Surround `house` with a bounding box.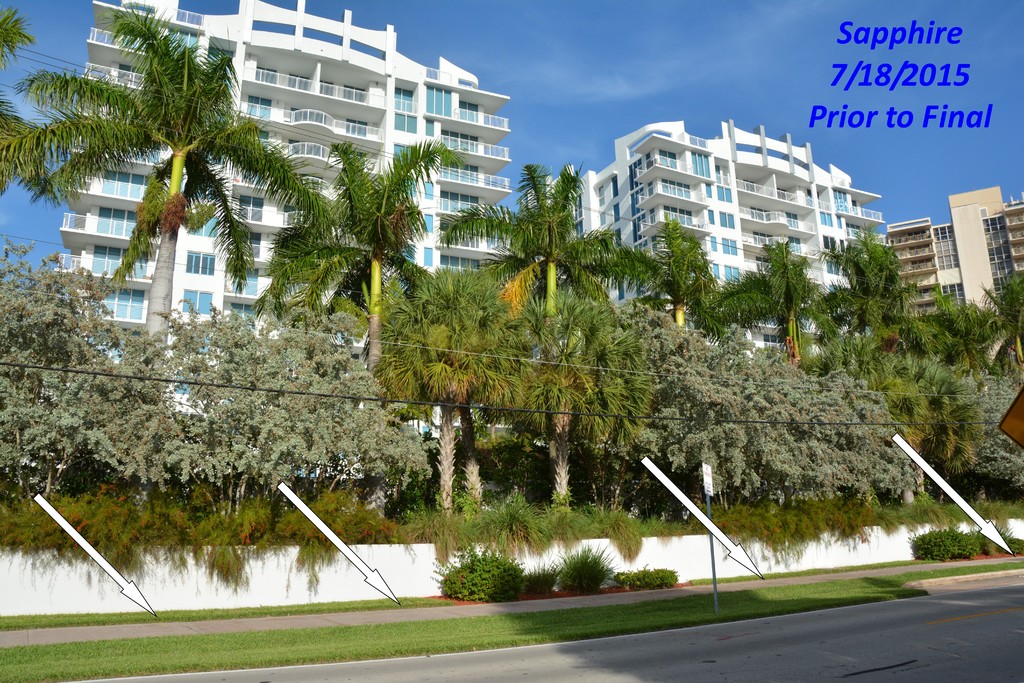
bbox=[867, 211, 947, 314].
